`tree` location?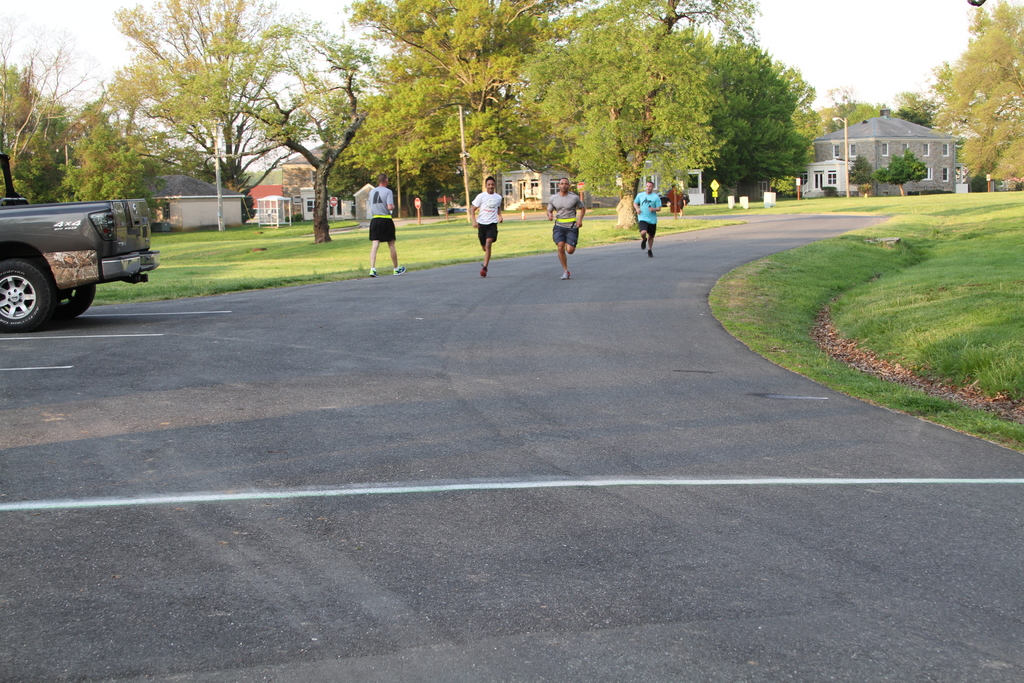
crop(824, 84, 874, 134)
